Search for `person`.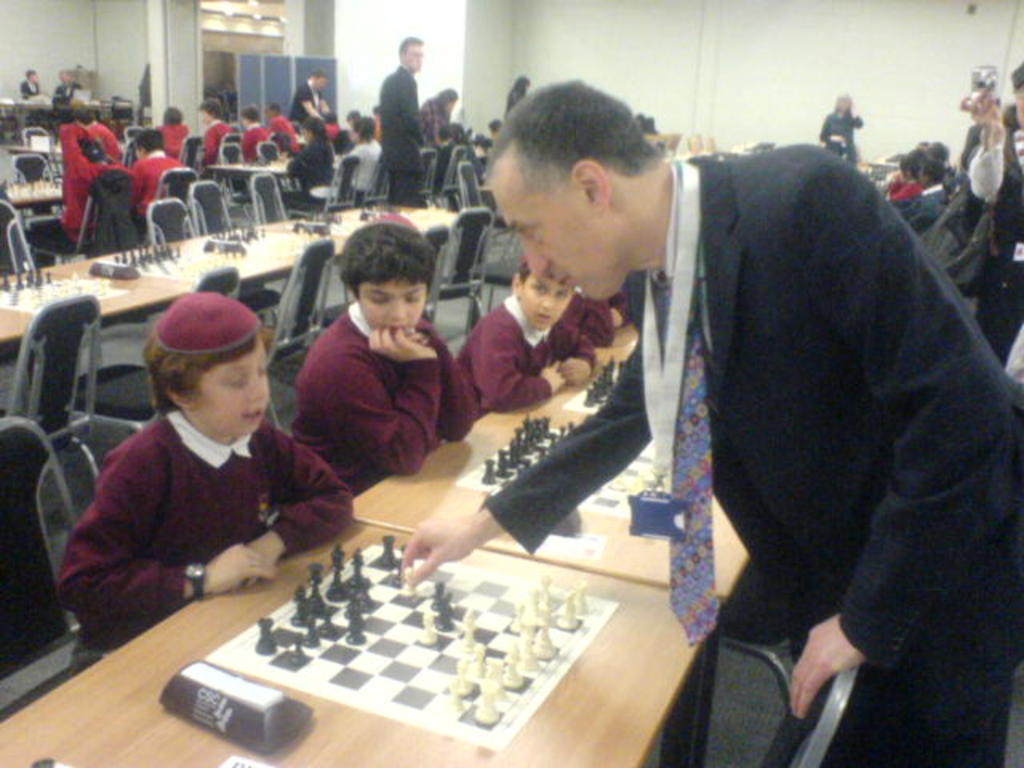
Found at pyautogui.locateOnScreen(126, 128, 187, 243).
